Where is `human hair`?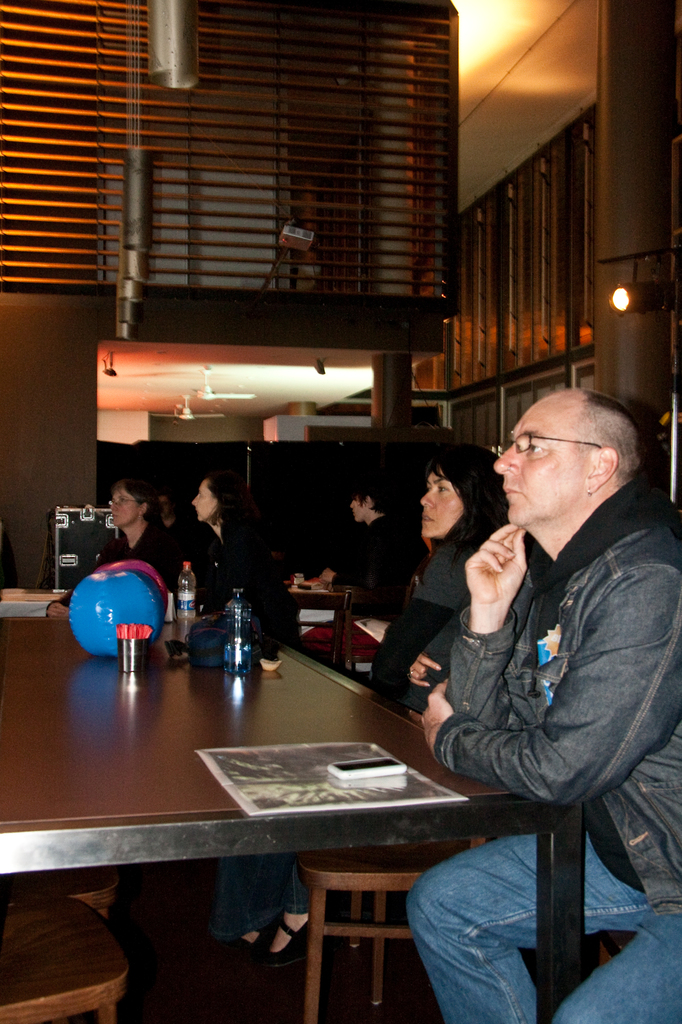
rect(358, 482, 398, 517).
